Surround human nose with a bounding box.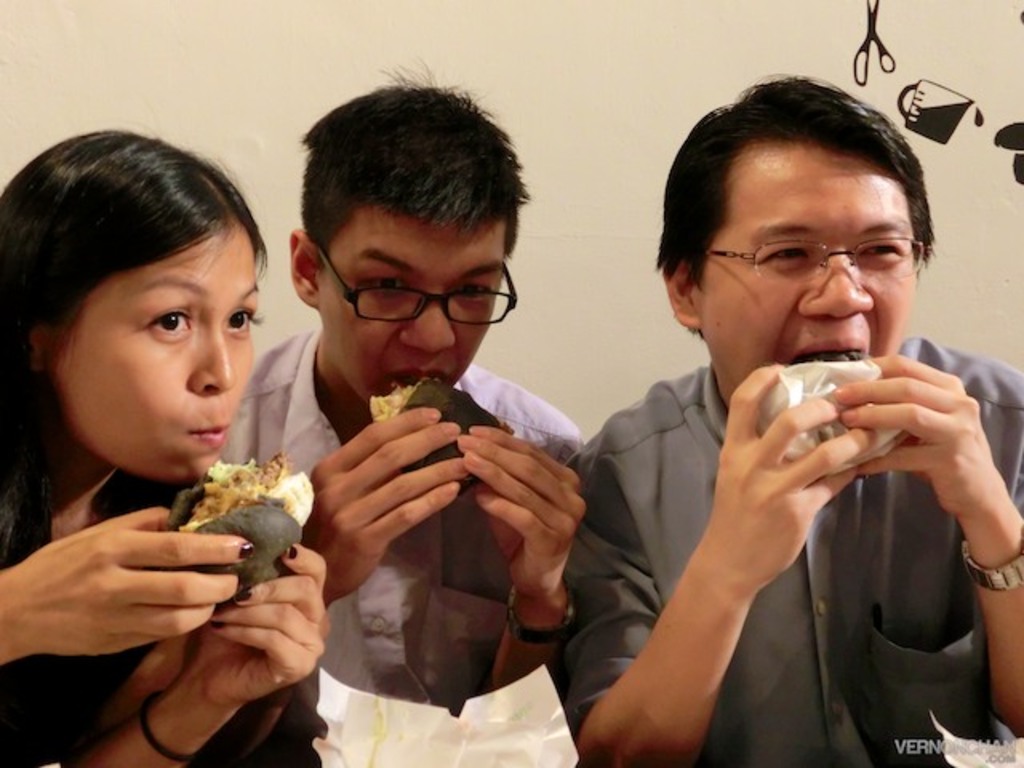
(186, 322, 237, 398).
